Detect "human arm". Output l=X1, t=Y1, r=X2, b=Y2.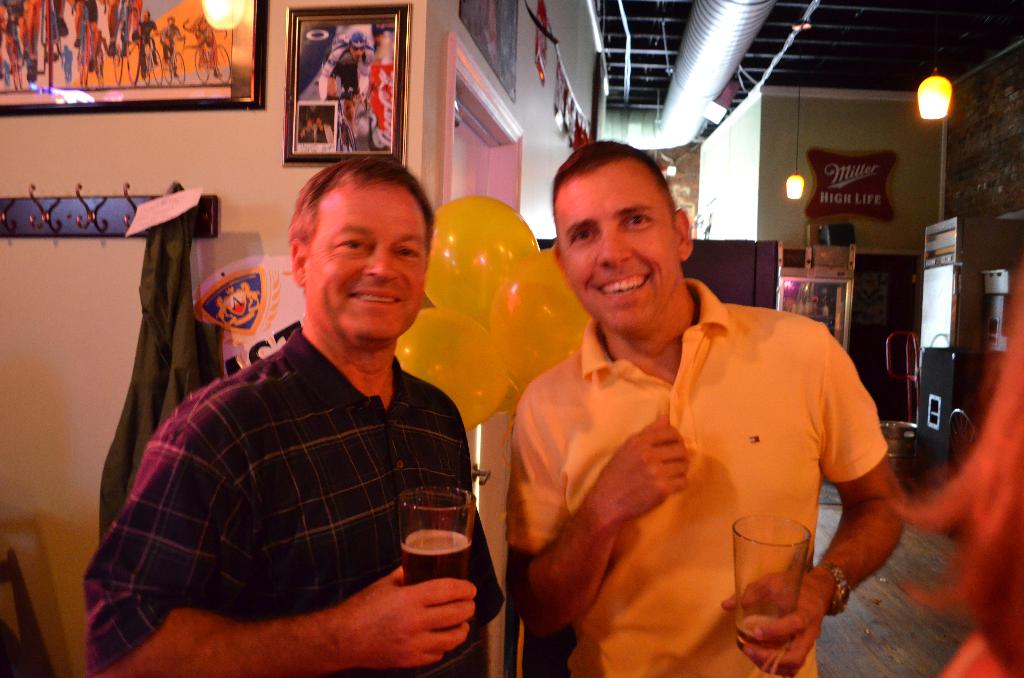
l=721, t=328, r=909, b=677.
